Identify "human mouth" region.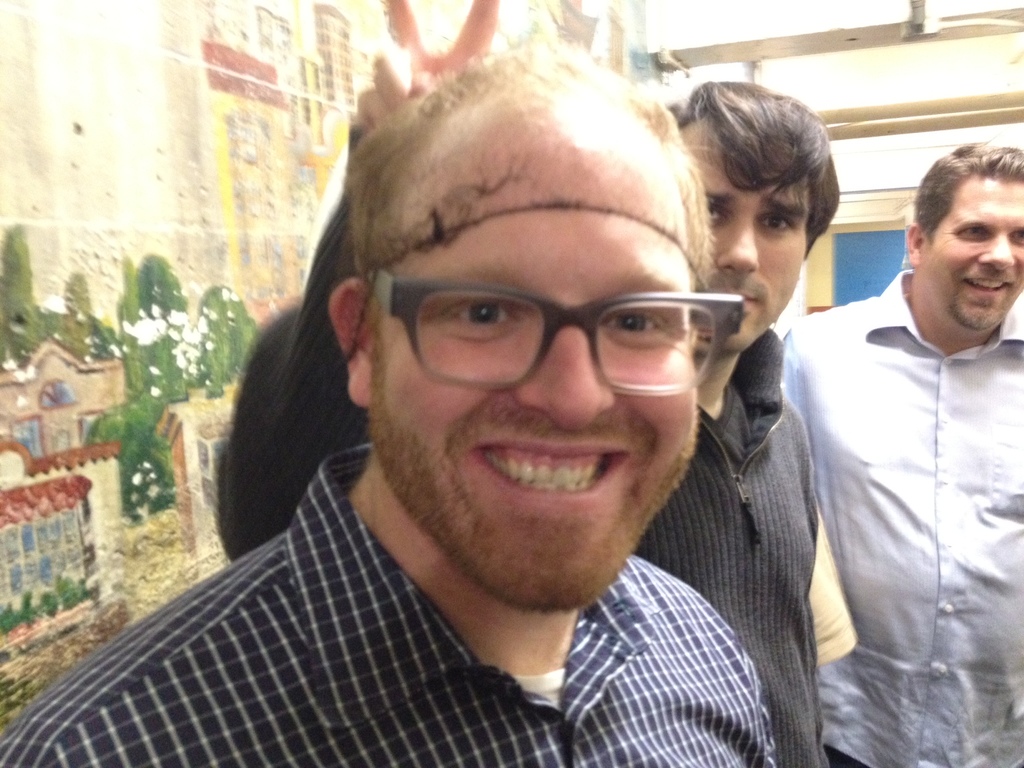
Region: l=963, t=269, r=1013, b=299.
